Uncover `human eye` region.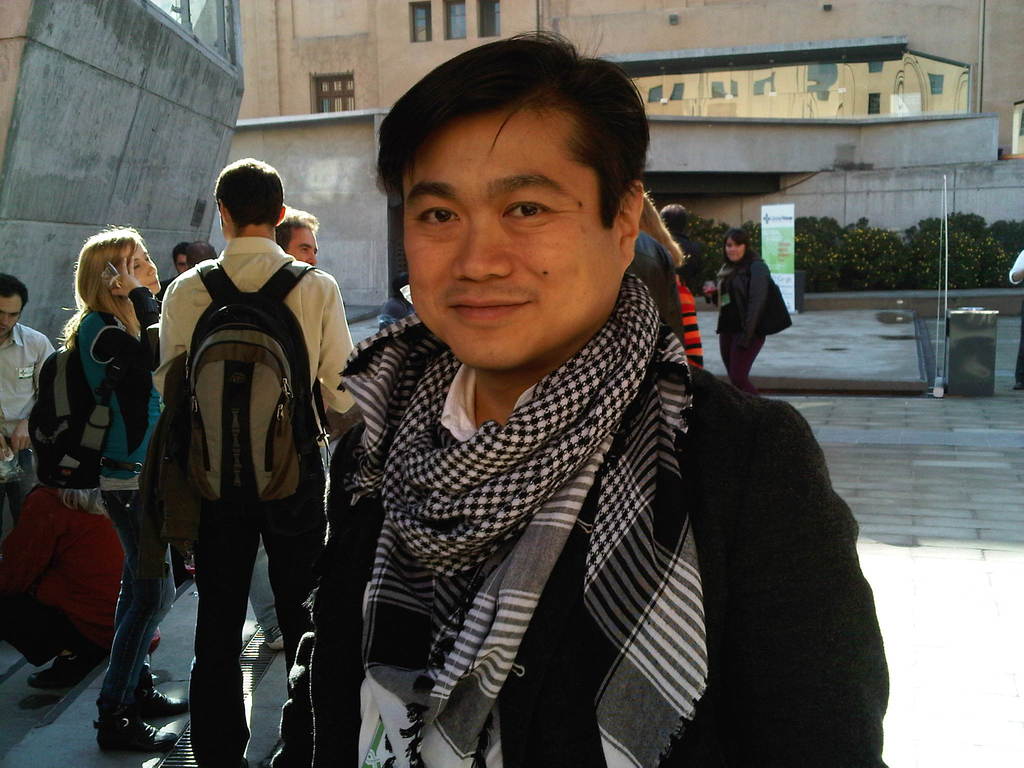
Uncovered: 134:261:141:271.
